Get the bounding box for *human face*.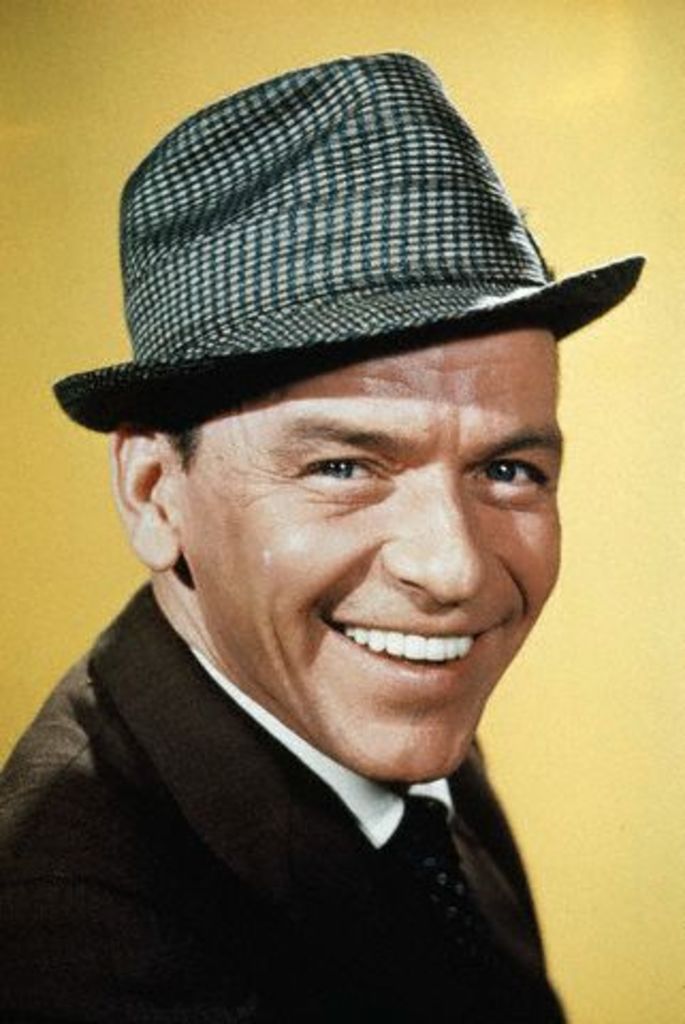
pyautogui.locateOnScreen(175, 339, 561, 787).
